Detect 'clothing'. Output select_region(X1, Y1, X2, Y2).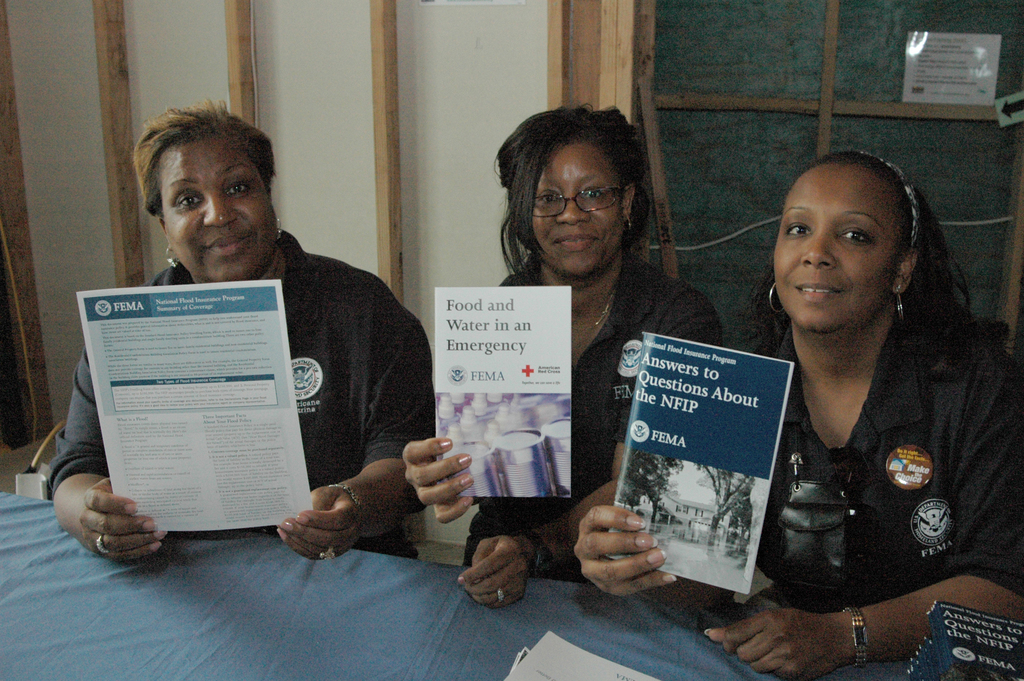
select_region(698, 306, 1023, 605).
